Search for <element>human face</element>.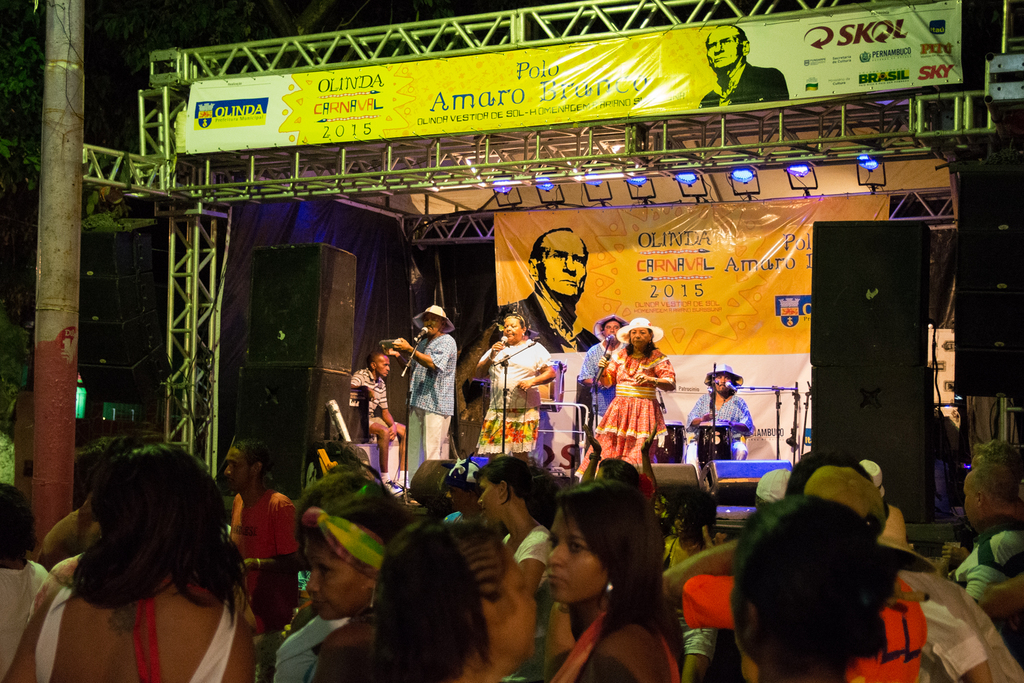
Found at left=225, top=448, right=250, bottom=487.
